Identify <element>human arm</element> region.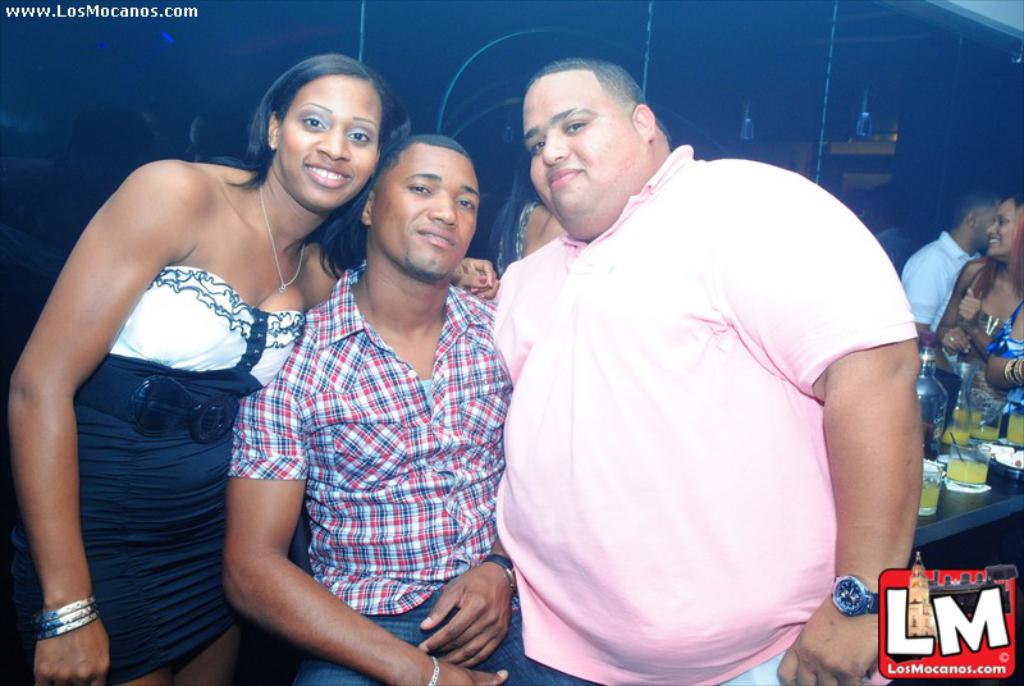
Region: (961,284,1014,353).
